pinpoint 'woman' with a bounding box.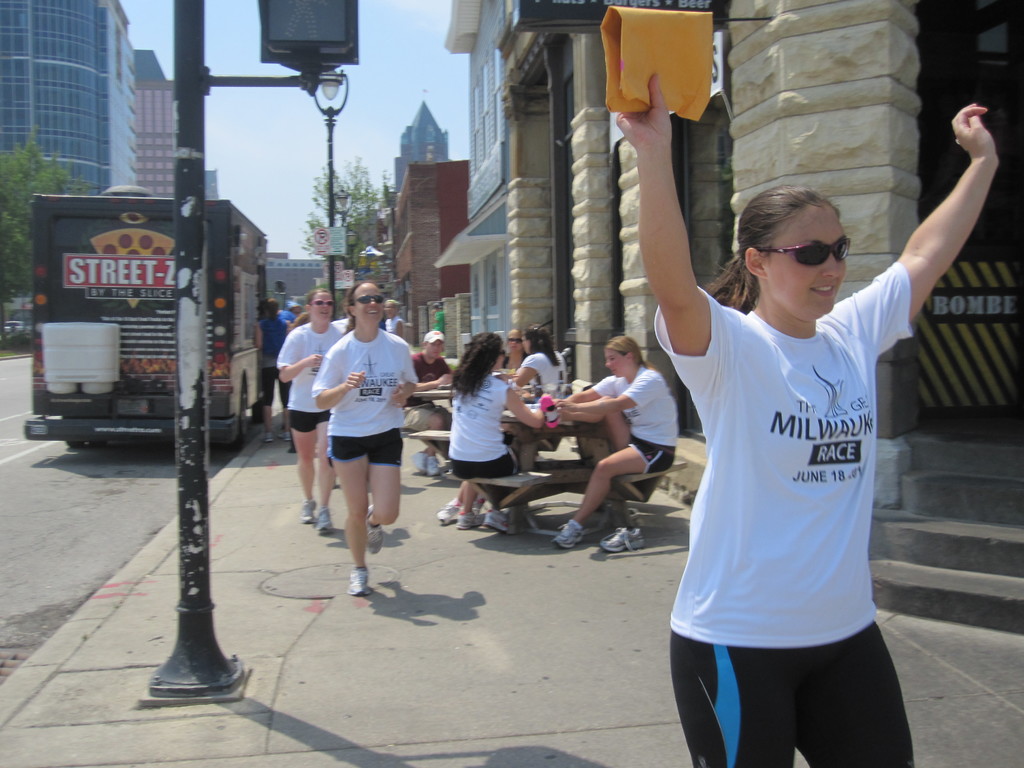
l=547, t=333, r=680, b=556.
